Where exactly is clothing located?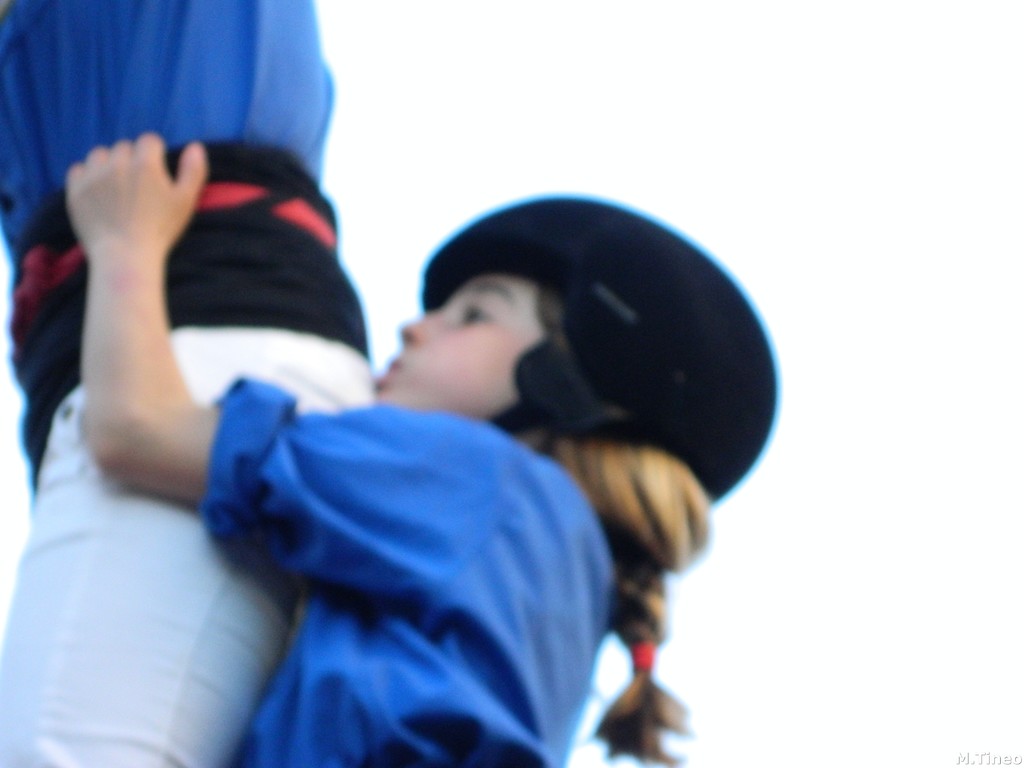
Its bounding box is [178,321,678,762].
